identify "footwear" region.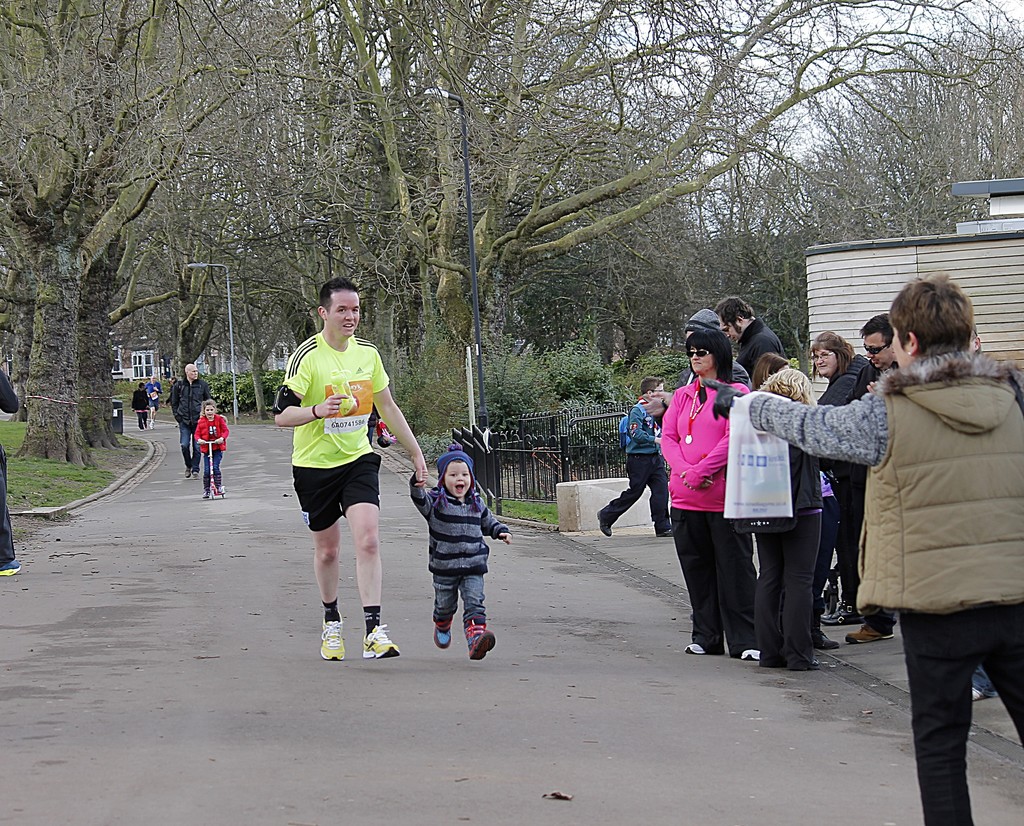
Region: left=204, top=492, right=212, bottom=498.
